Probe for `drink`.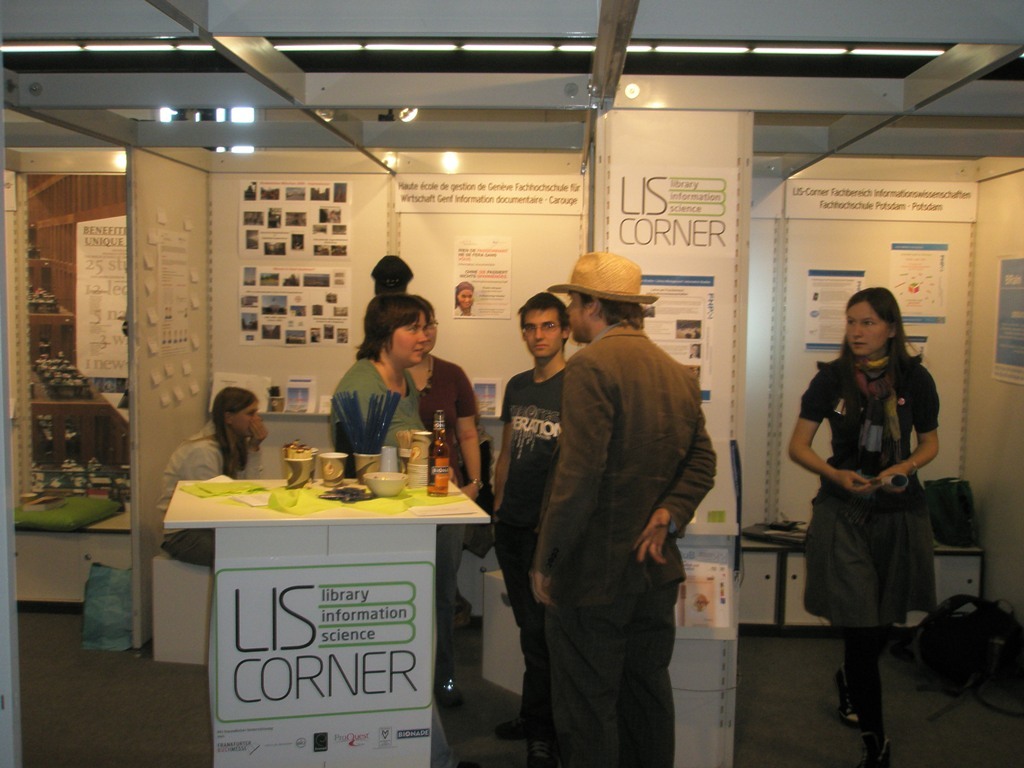
Probe result: {"x1": 425, "y1": 408, "x2": 448, "y2": 495}.
